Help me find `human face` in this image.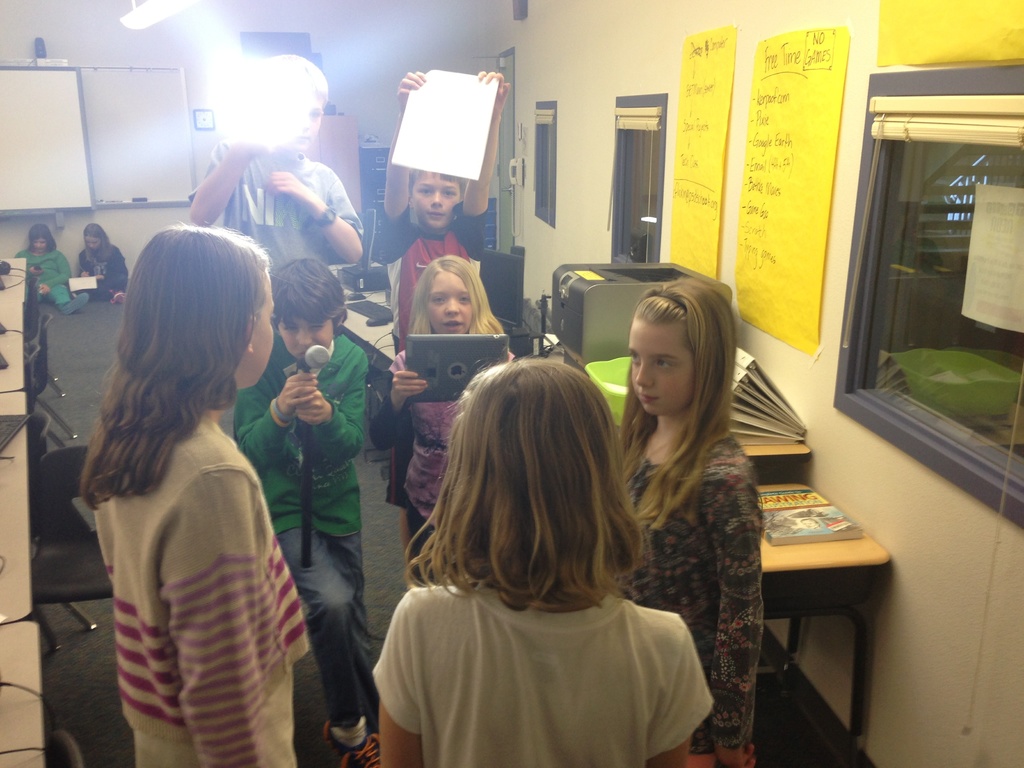
Found it: 433/274/476/335.
